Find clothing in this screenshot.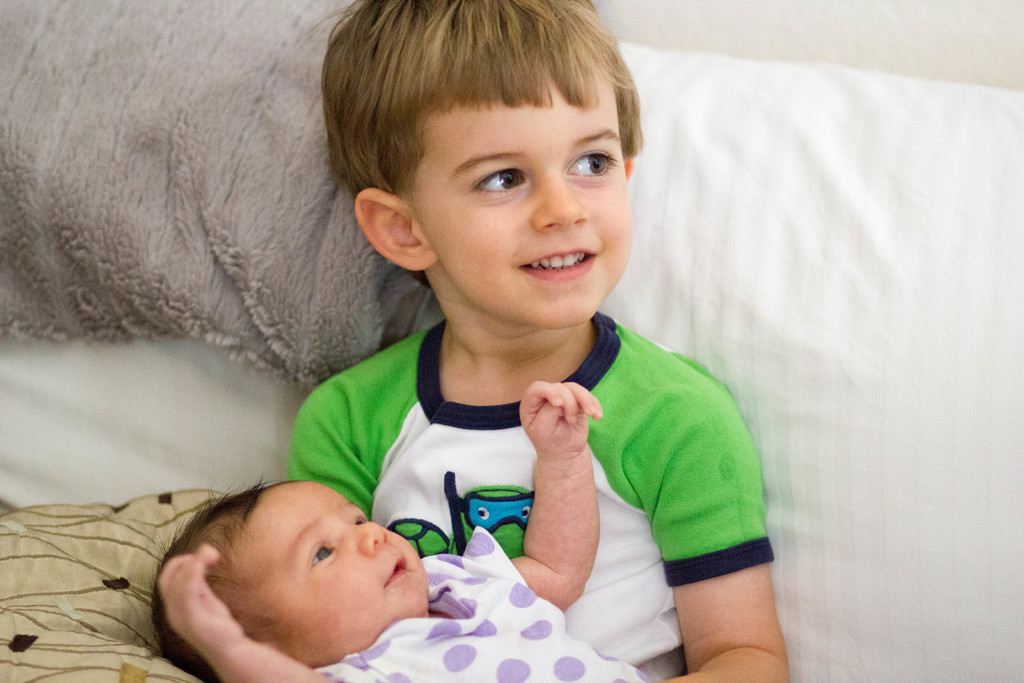
The bounding box for clothing is (x1=310, y1=527, x2=661, y2=682).
